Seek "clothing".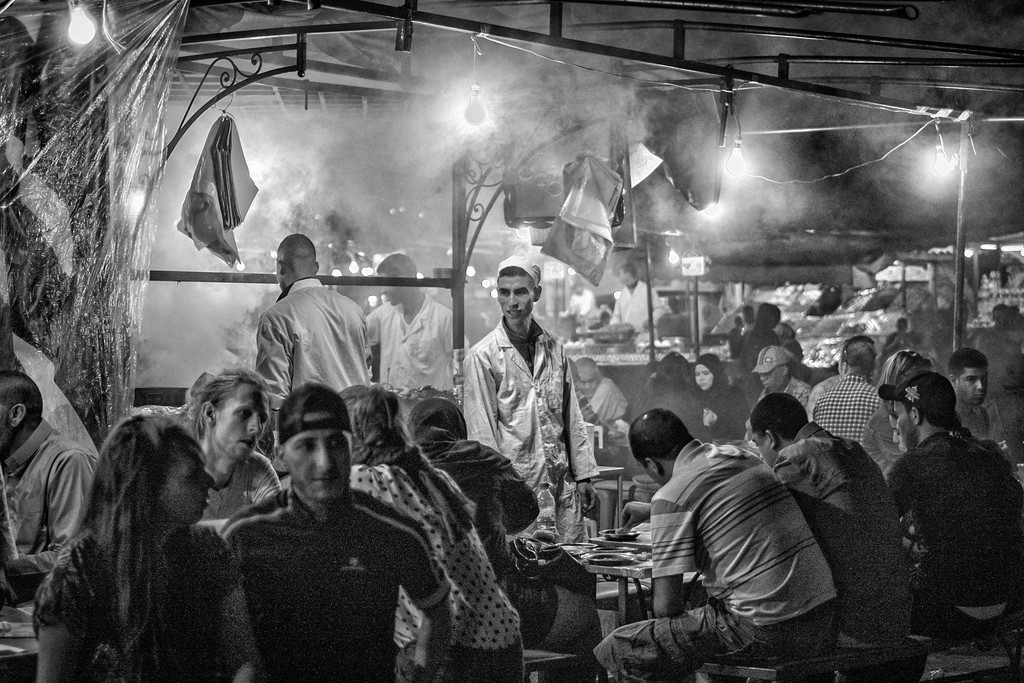
{"left": 370, "top": 304, "right": 460, "bottom": 409}.
